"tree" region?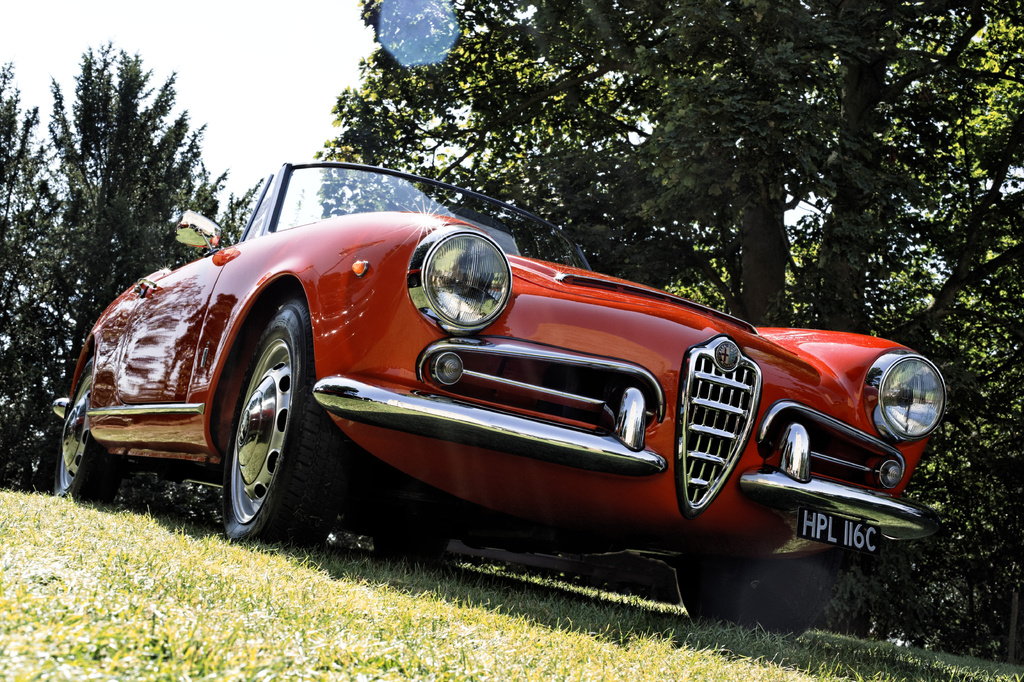
(0,42,77,292)
